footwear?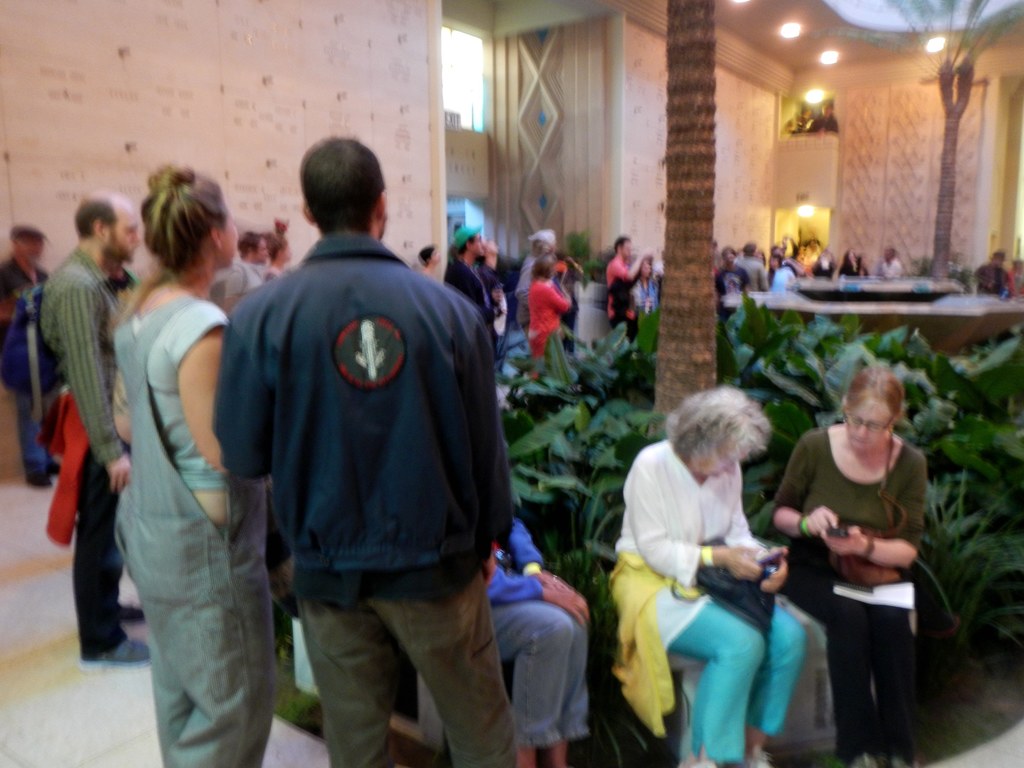
pyautogui.locateOnScreen(79, 628, 153, 671)
